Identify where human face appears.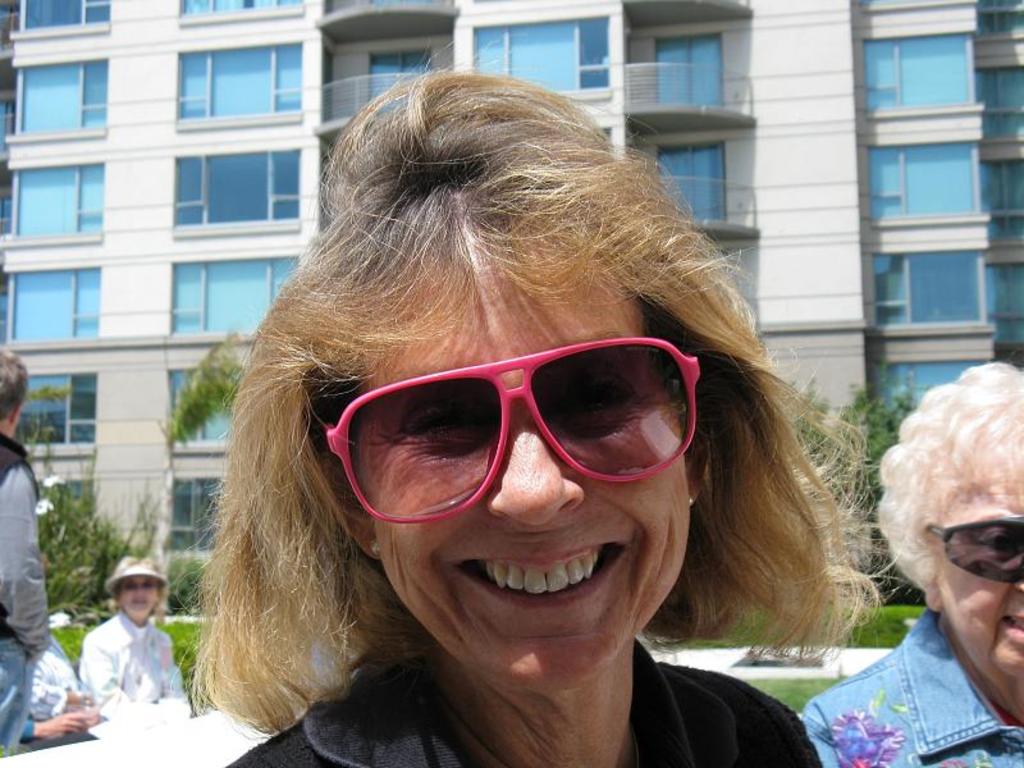
Appears at (369, 202, 690, 695).
